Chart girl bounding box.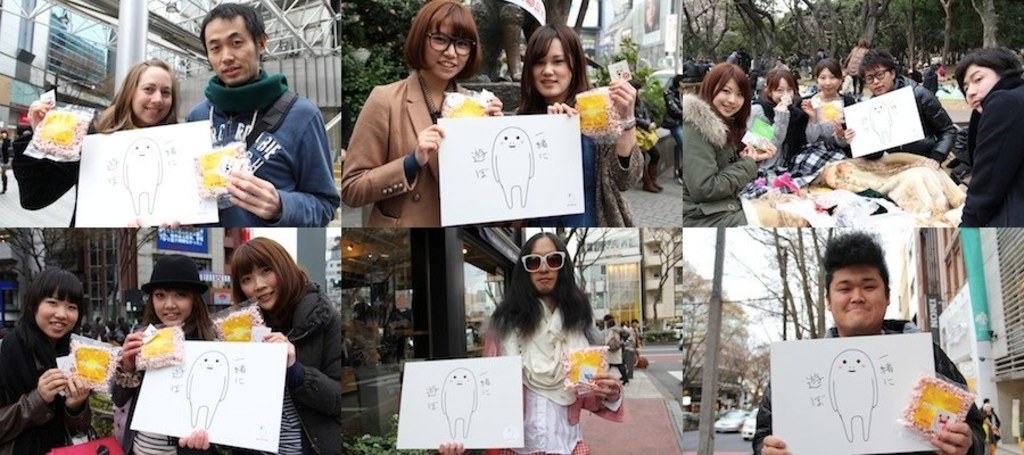
Charted: pyautogui.locateOnScreen(13, 53, 180, 226).
